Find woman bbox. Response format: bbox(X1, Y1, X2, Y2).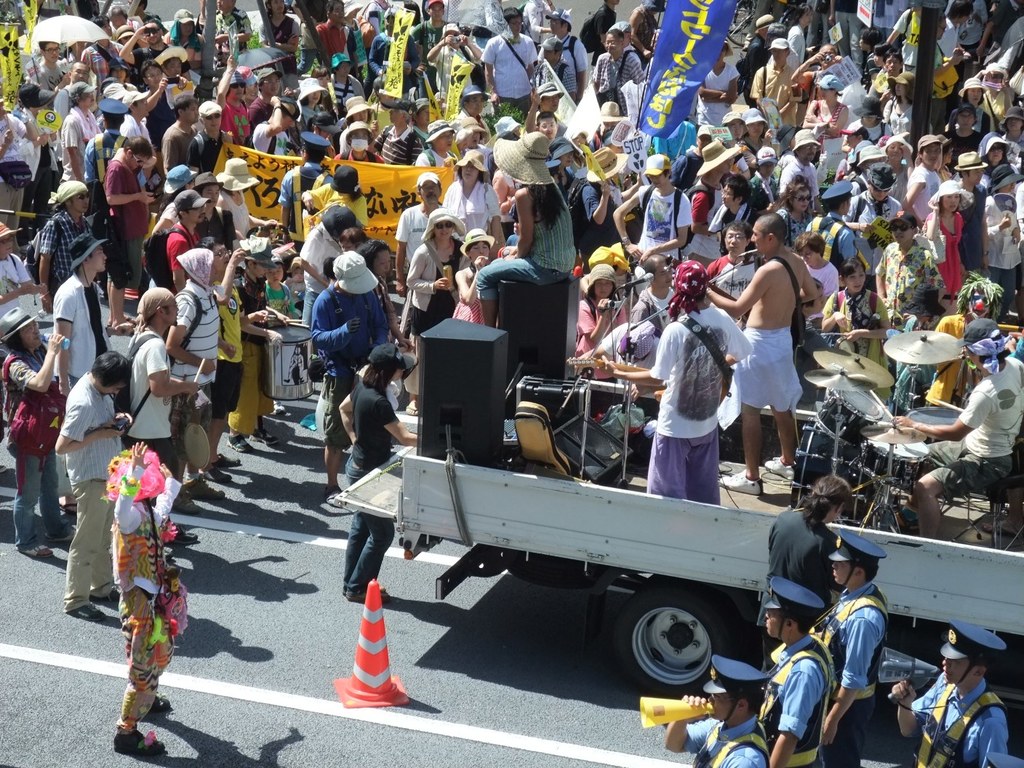
bbox(797, 73, 849, 135).
